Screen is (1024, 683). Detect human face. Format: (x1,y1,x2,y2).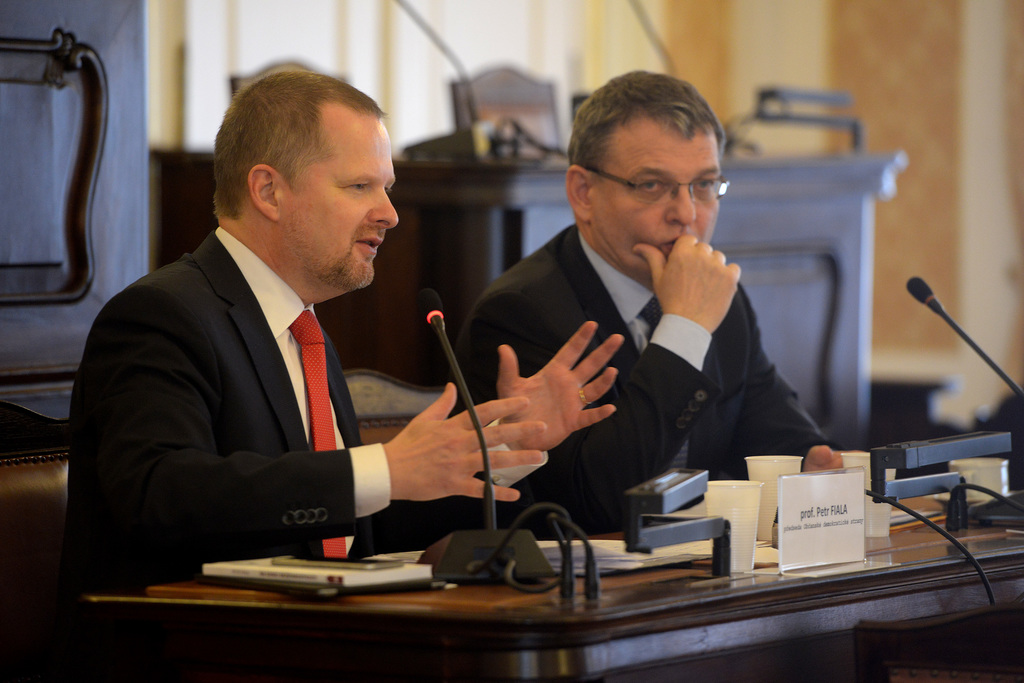
(277,117,399,289).
